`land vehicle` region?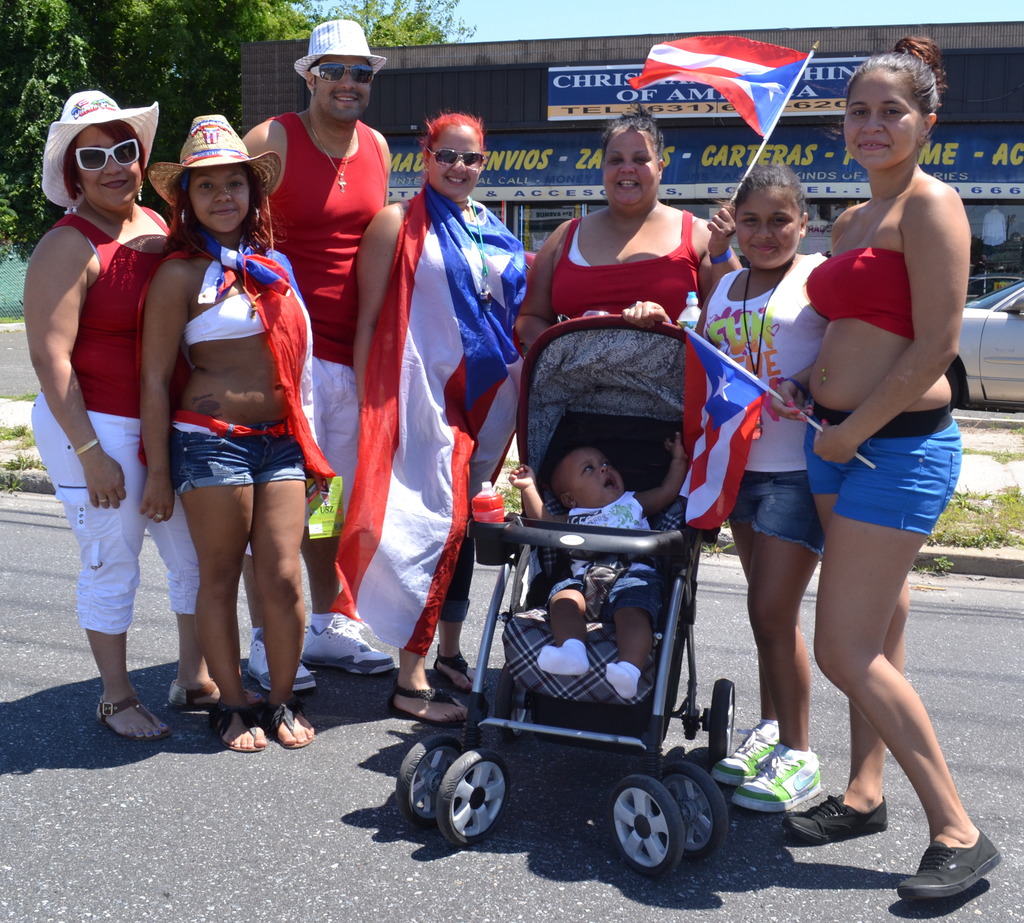
945 282 1023 401
